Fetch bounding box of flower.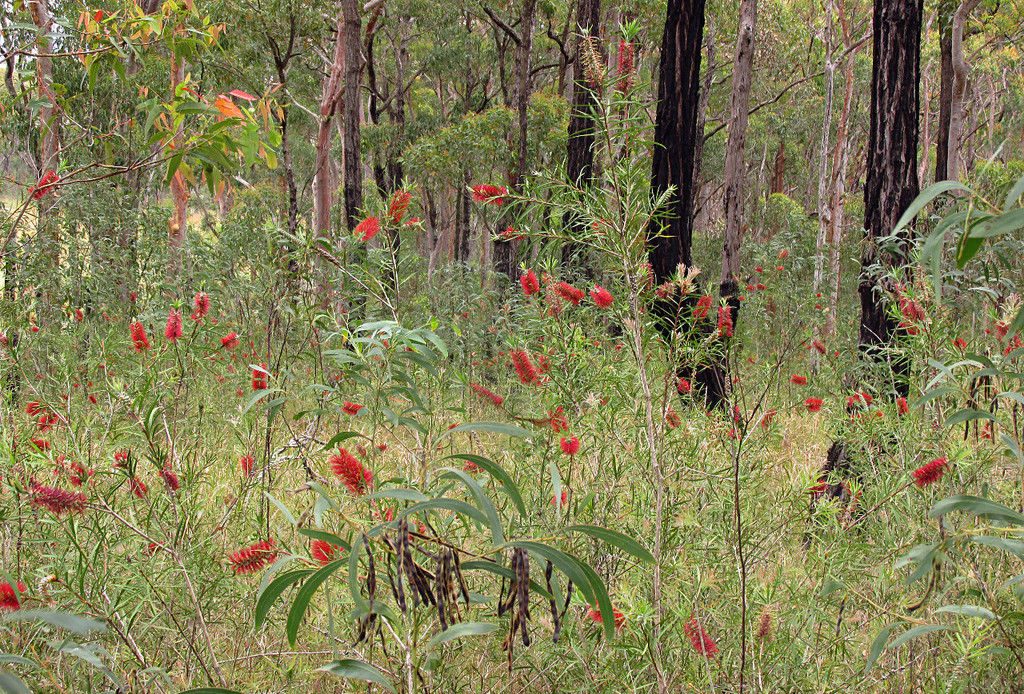
Bbox: l=31, t=169, r=58, b=202.
